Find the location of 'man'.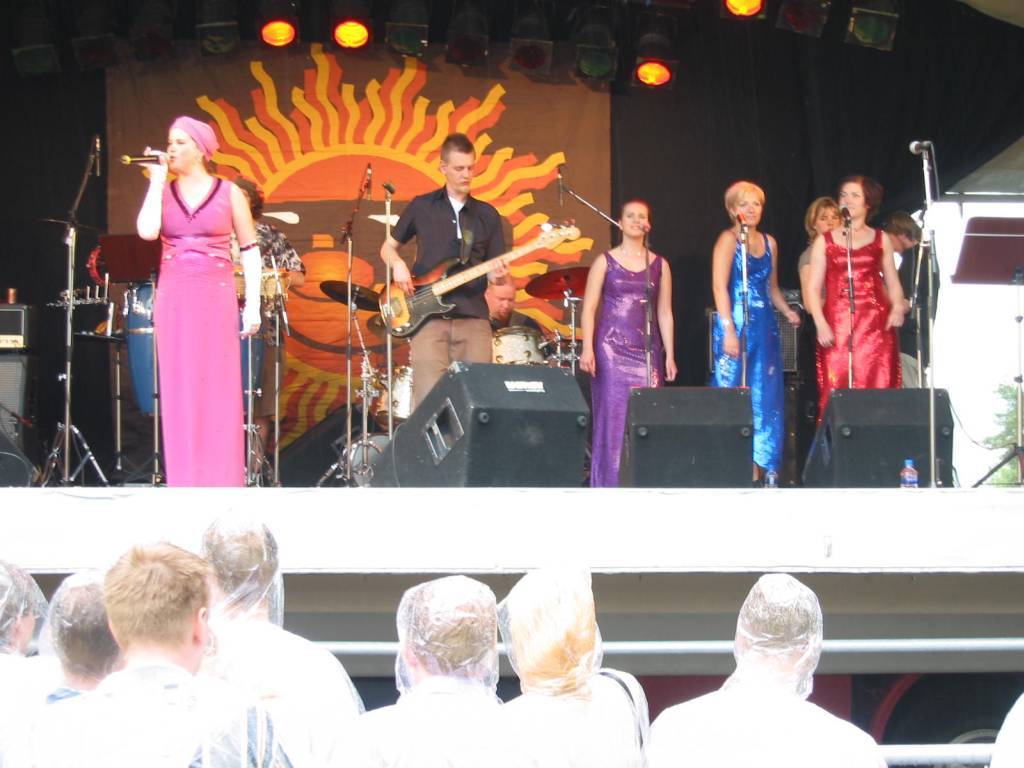
Location: (180, 503, 363, 767).
